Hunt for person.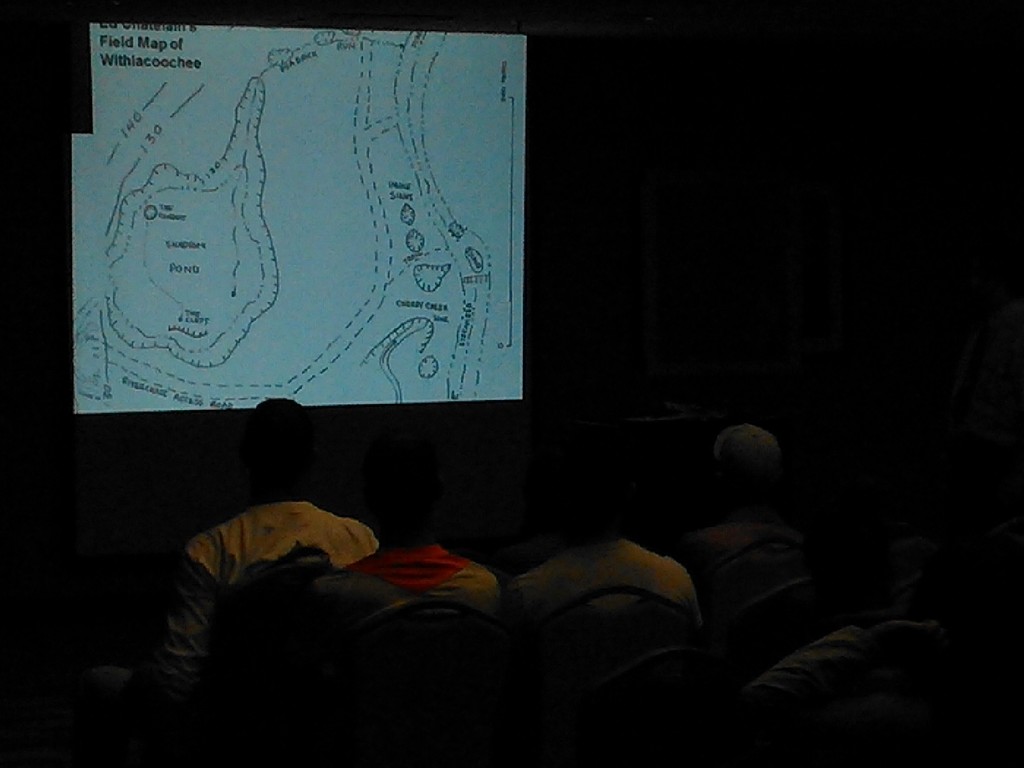
Hunted down at <box>157,394,380,683</box>.
